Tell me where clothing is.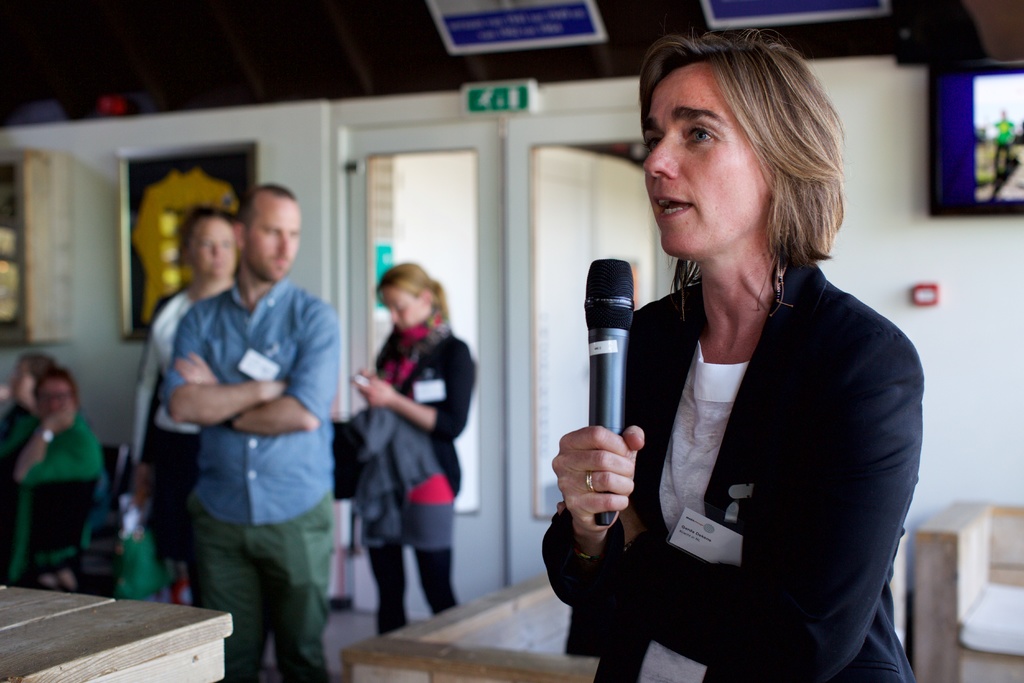
clothing is at BBox(125, 281, 198, 611).
